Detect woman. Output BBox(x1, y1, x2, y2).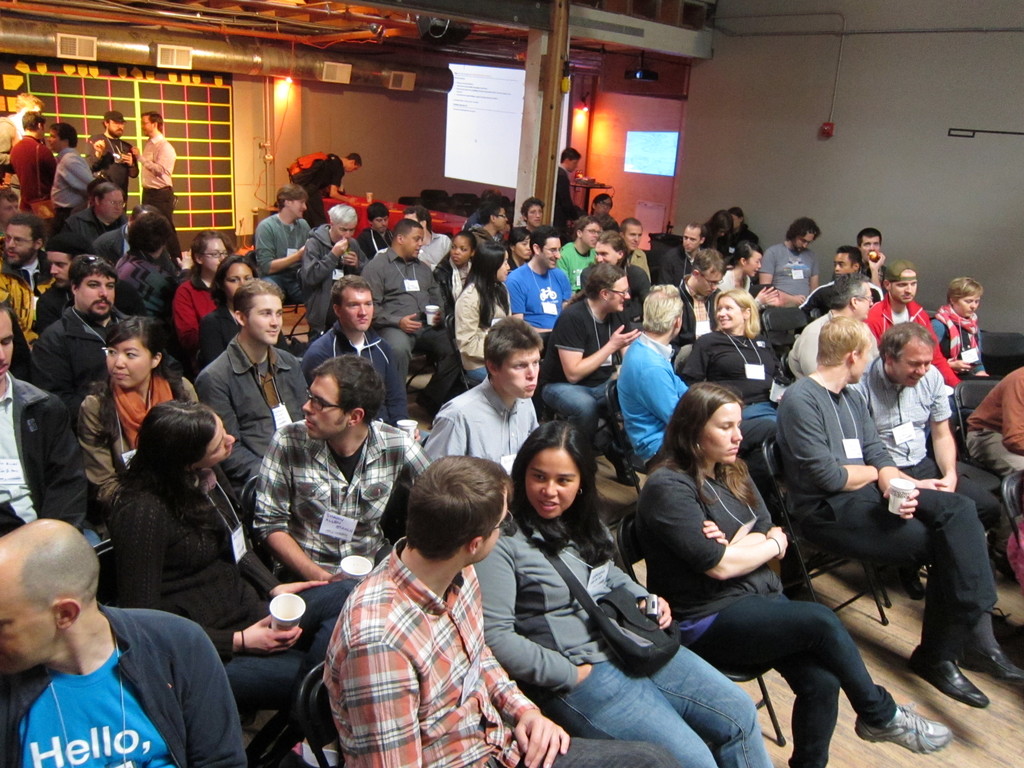
BBox(468, 415, 788, 767).
